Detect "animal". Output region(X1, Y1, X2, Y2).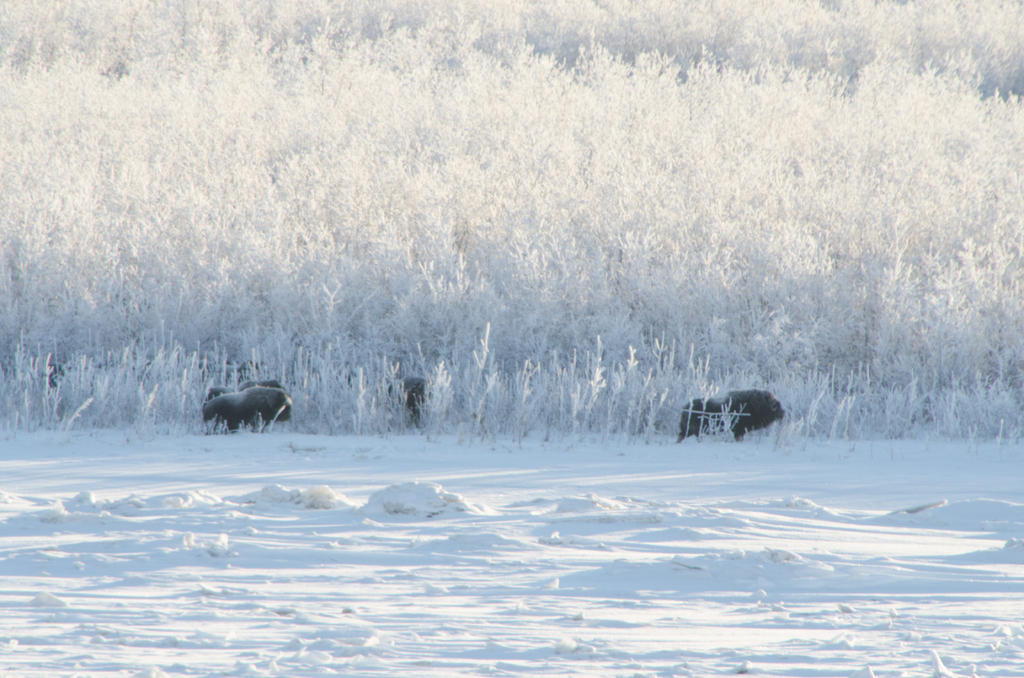
region(384, 373, 447, 421).
